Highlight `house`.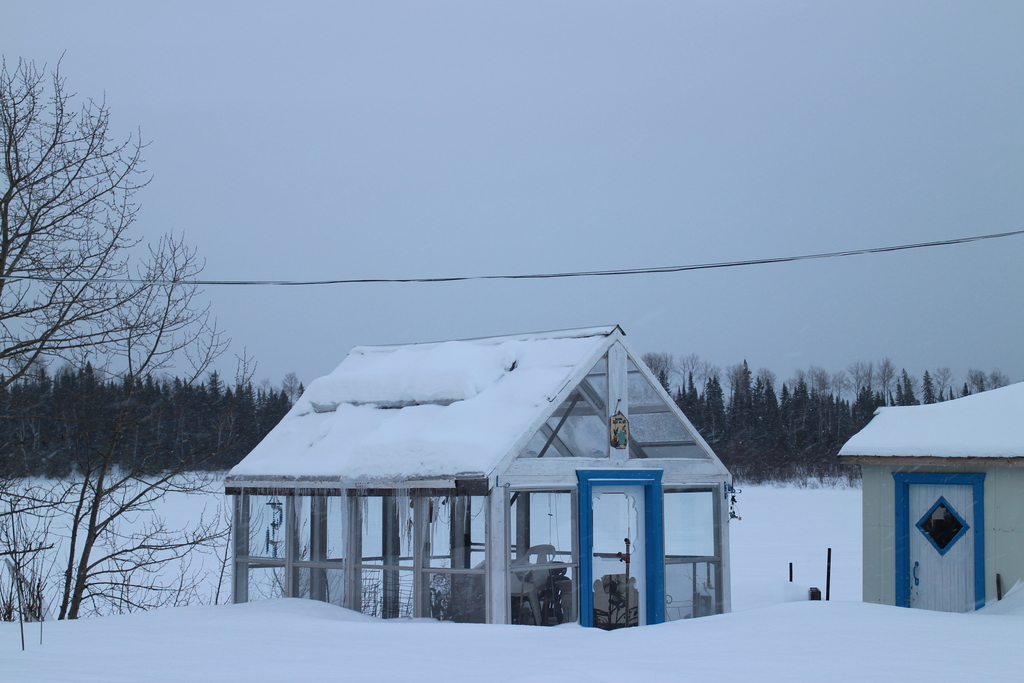
Highlighted region: locate(220, 330, 755, 647).
